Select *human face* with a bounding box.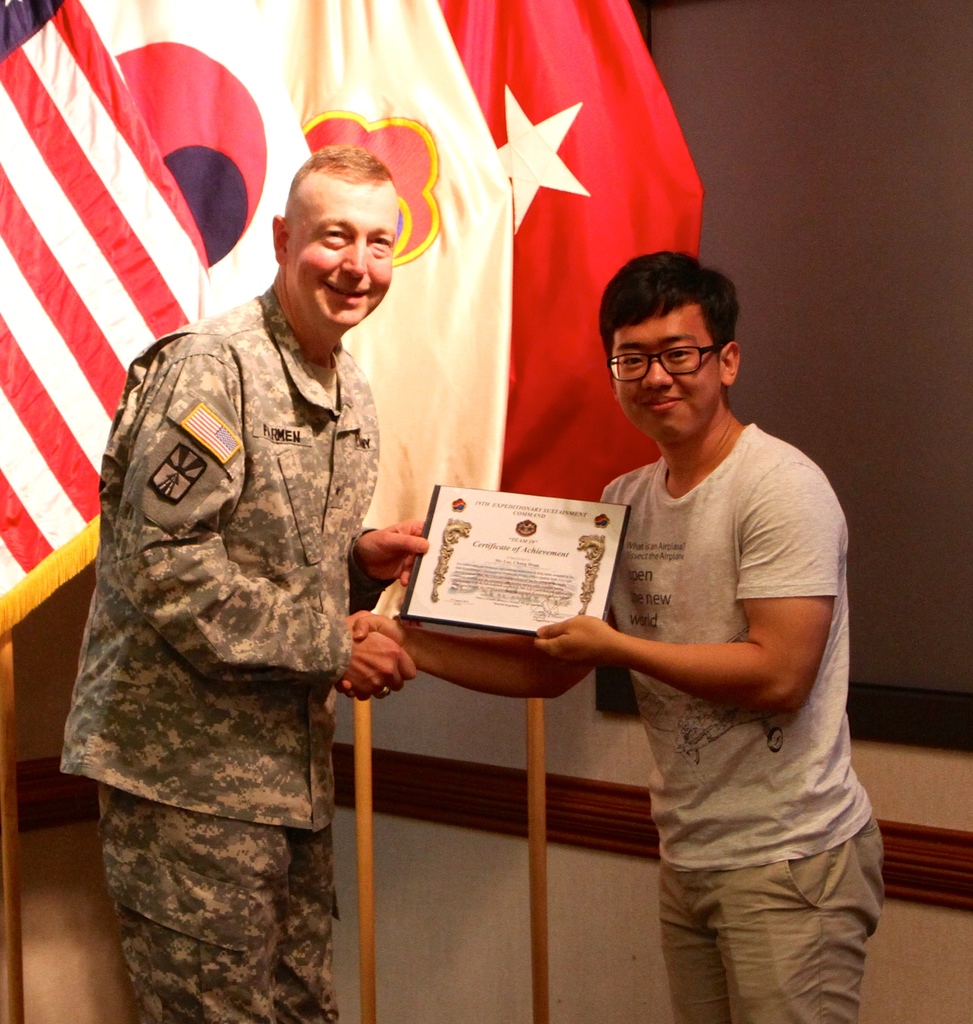
pyautogui.locateOnScreen(618, 312, 722, 445).
